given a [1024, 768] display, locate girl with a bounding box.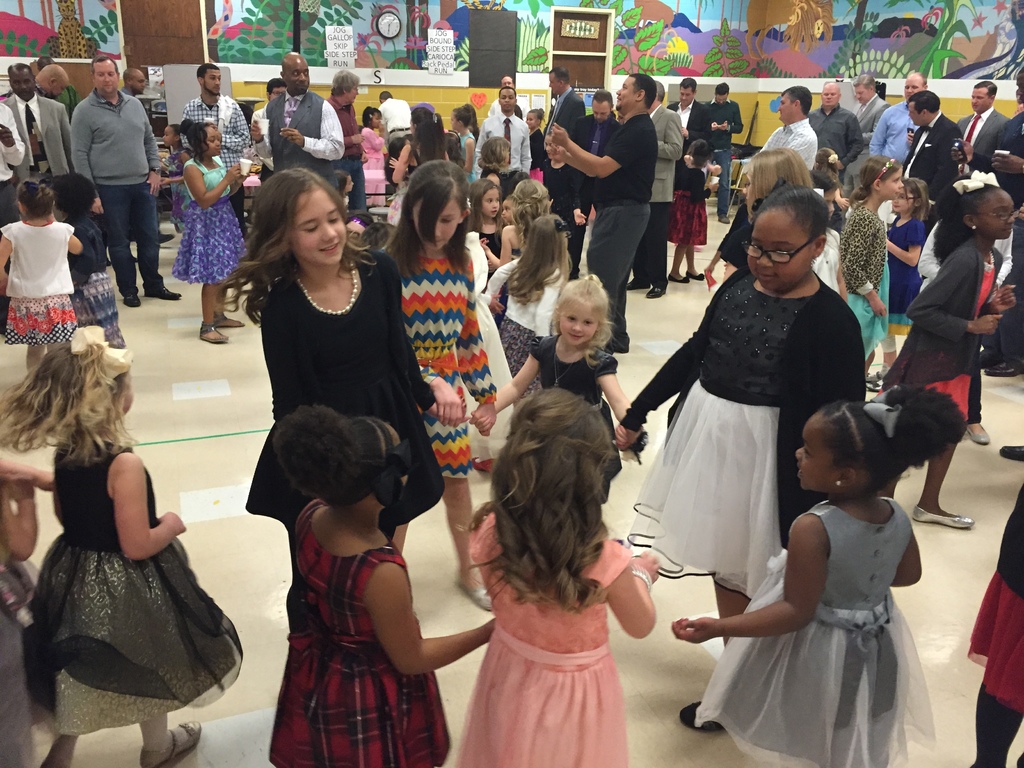
Located: 478/208/577/403.
